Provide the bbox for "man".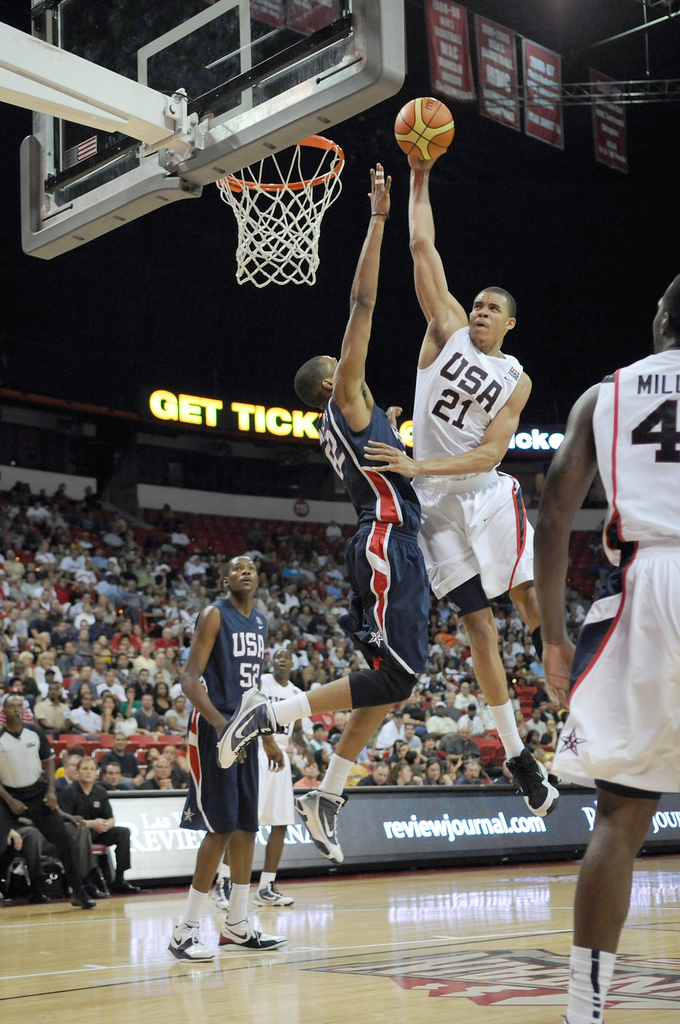
[130, 639, 174, 689].
